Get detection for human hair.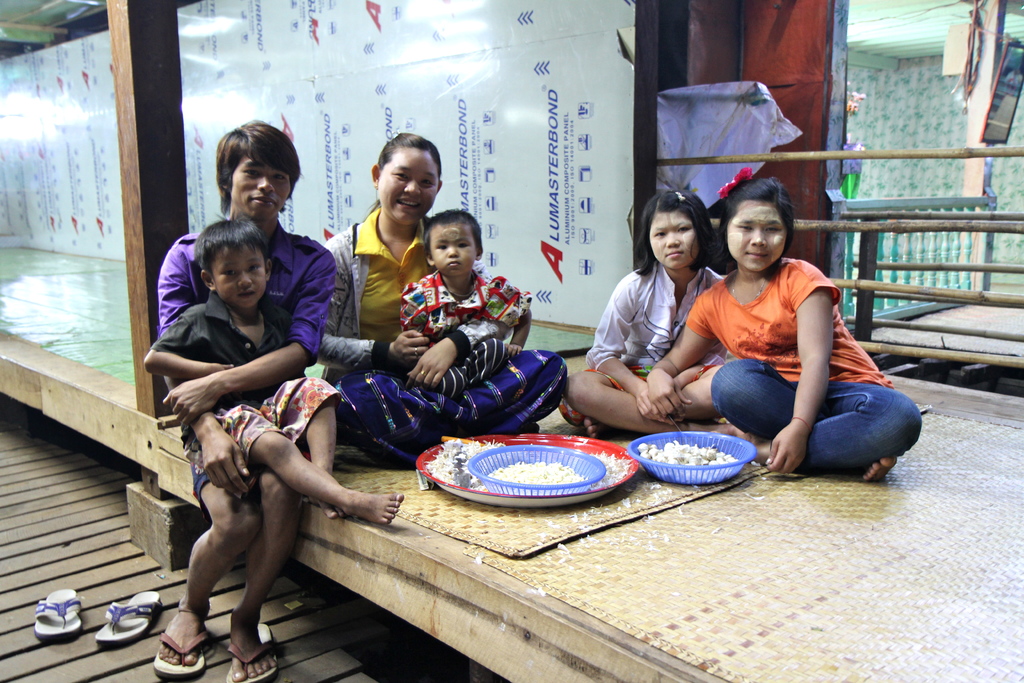
Detection: pyautogui.locateOnScreen(420, 206, 483, 258).
